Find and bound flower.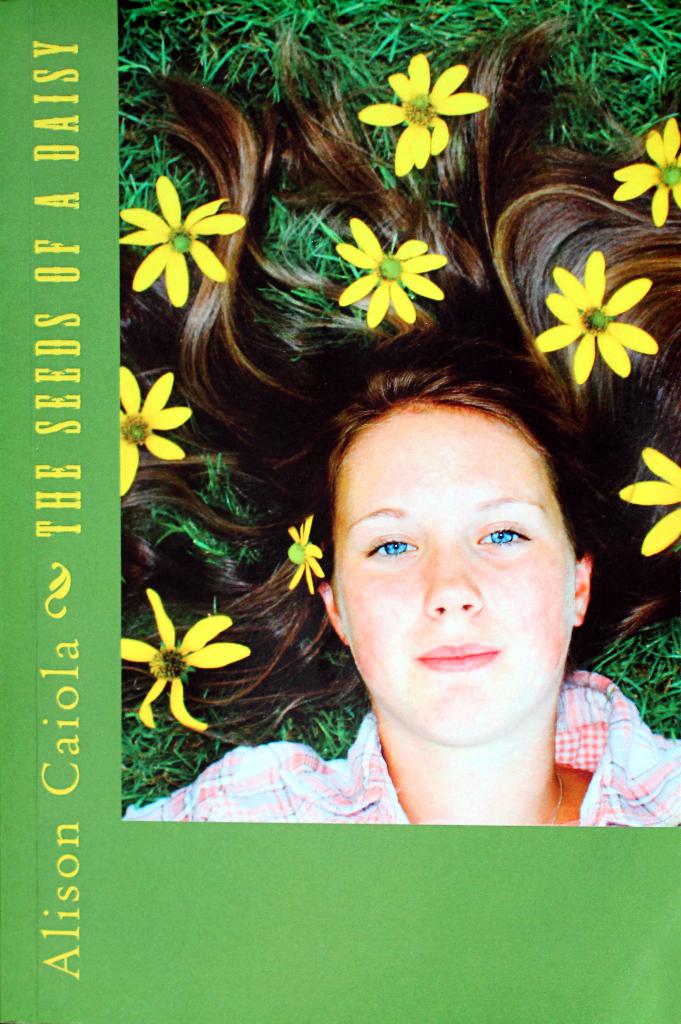
Bound: <region>609, 113, 680, 228</region>.
